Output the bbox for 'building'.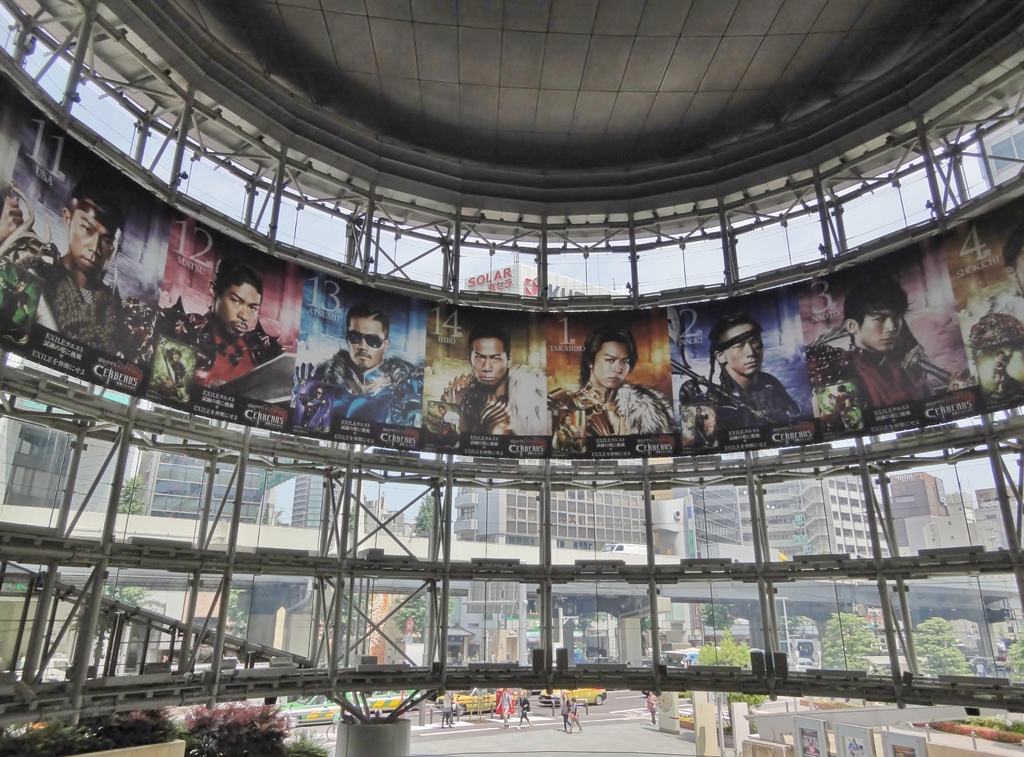
Rect(0, 0, 1023, 756).
